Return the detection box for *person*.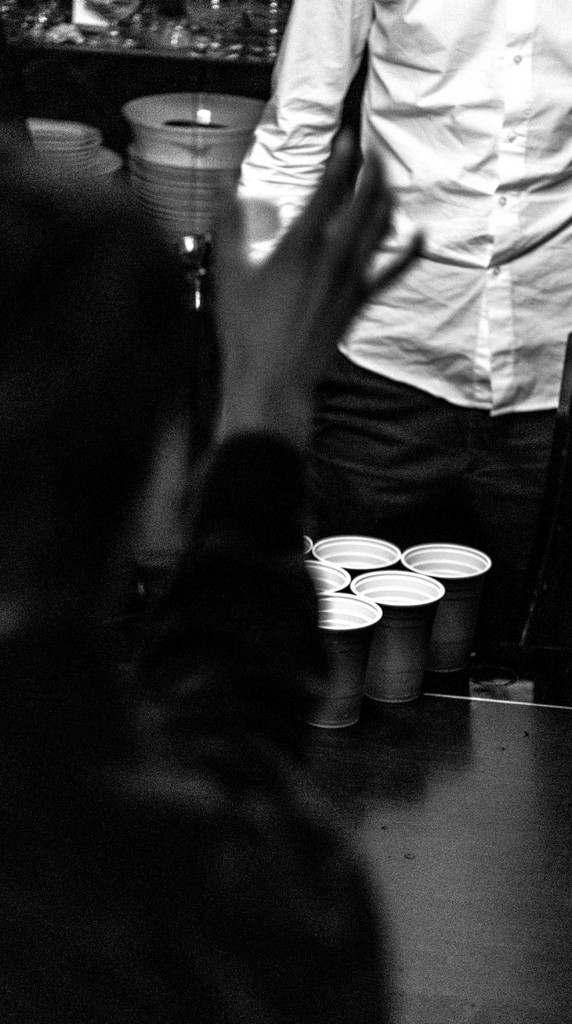
(x1=0, y1=122, x2=423, y2=1023).
